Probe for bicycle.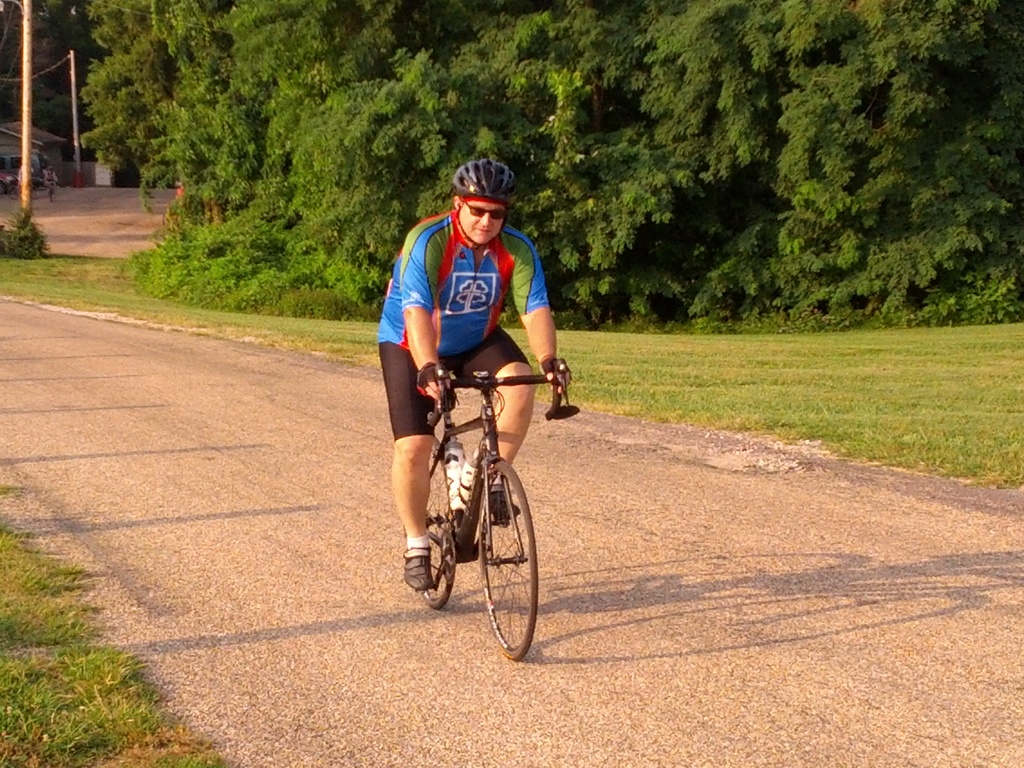
Probe result: crop(47, 180, 55, 204).
